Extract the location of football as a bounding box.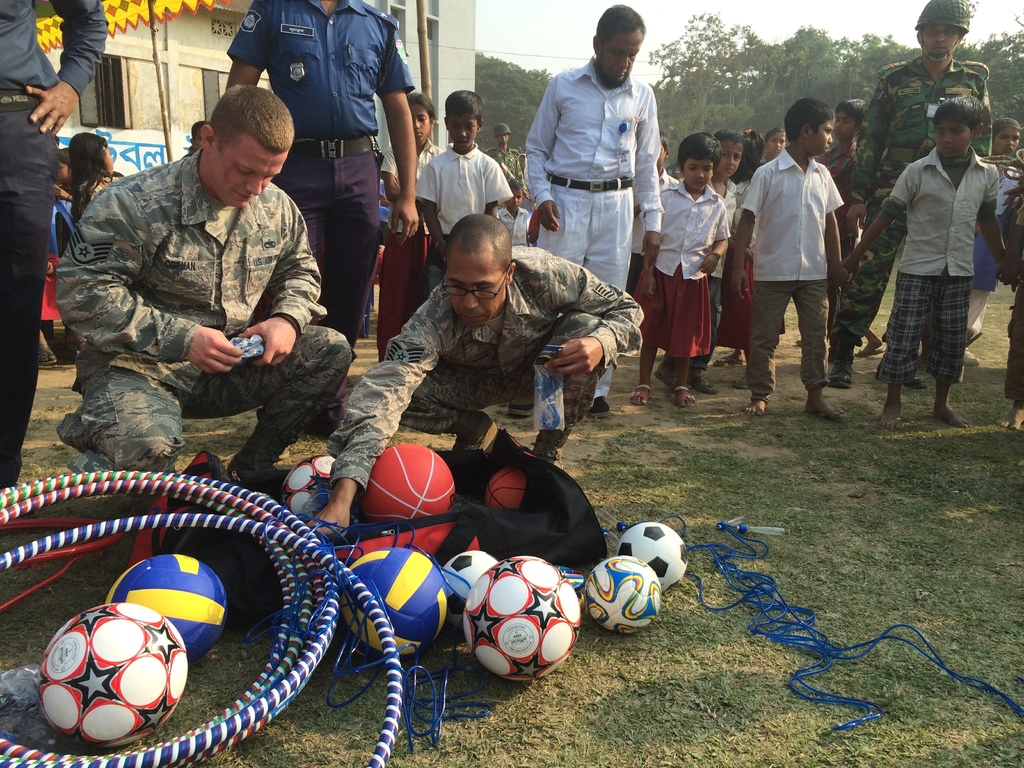
<box>341,547,446,660</box>.
